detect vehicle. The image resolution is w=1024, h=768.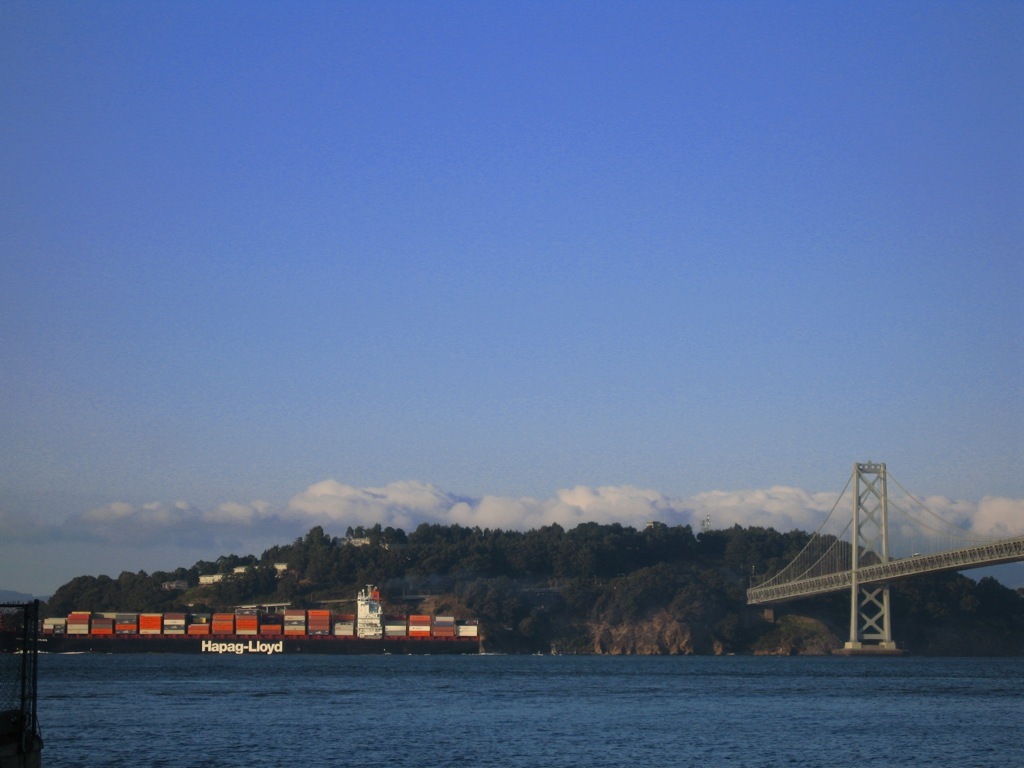
detection(0, 601, 45, 767).
